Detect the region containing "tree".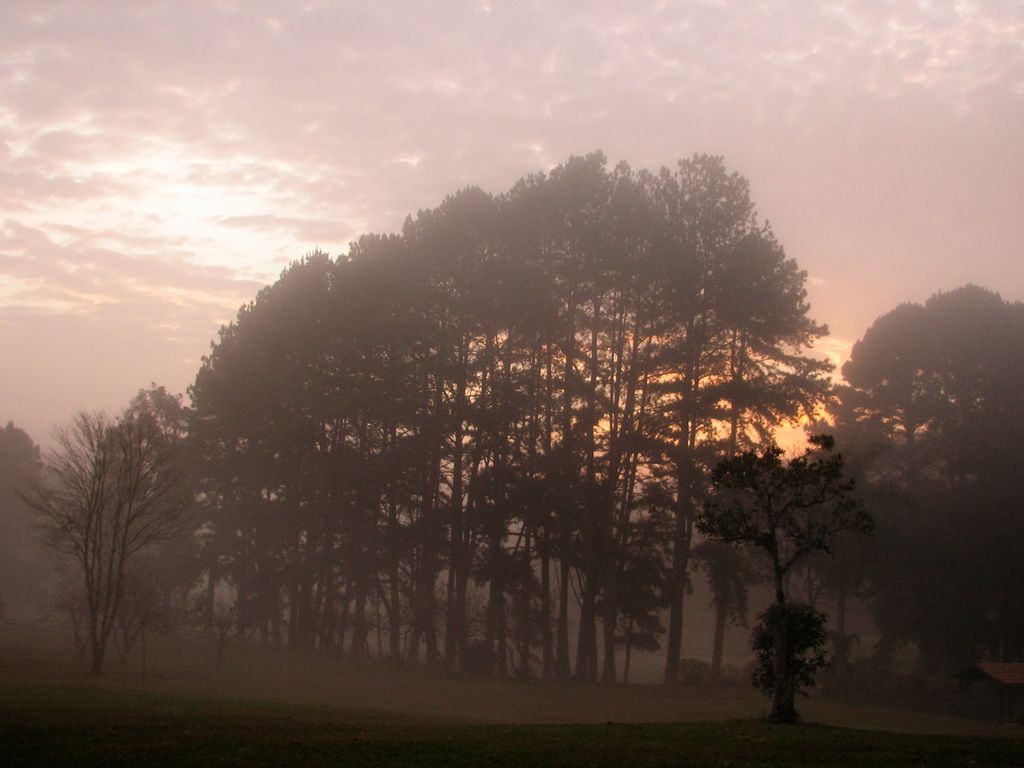
detection(825, 281, 1023, 700).
